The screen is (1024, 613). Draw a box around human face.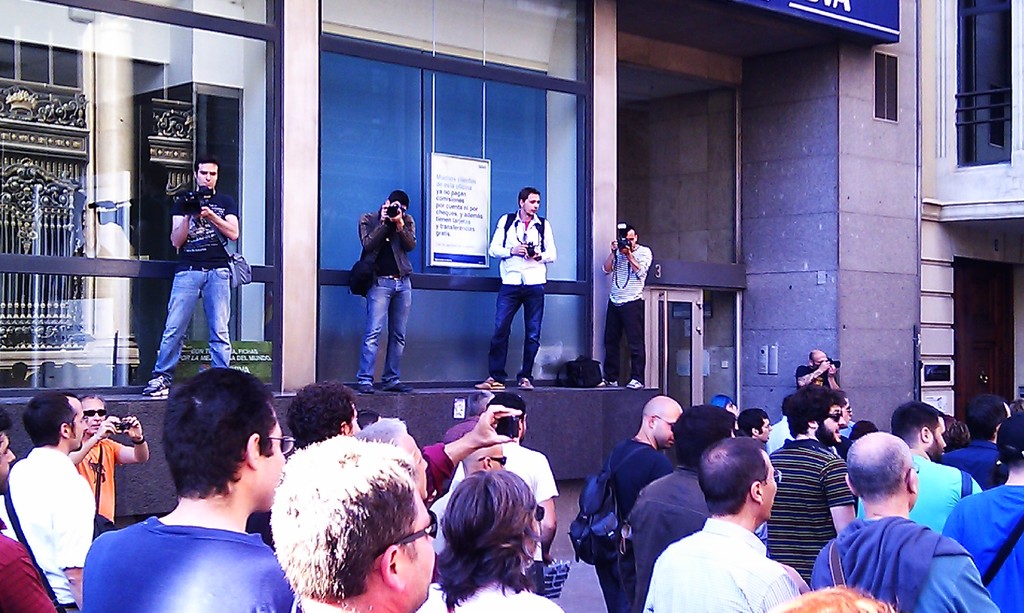
[0, 432, 17, 488].
